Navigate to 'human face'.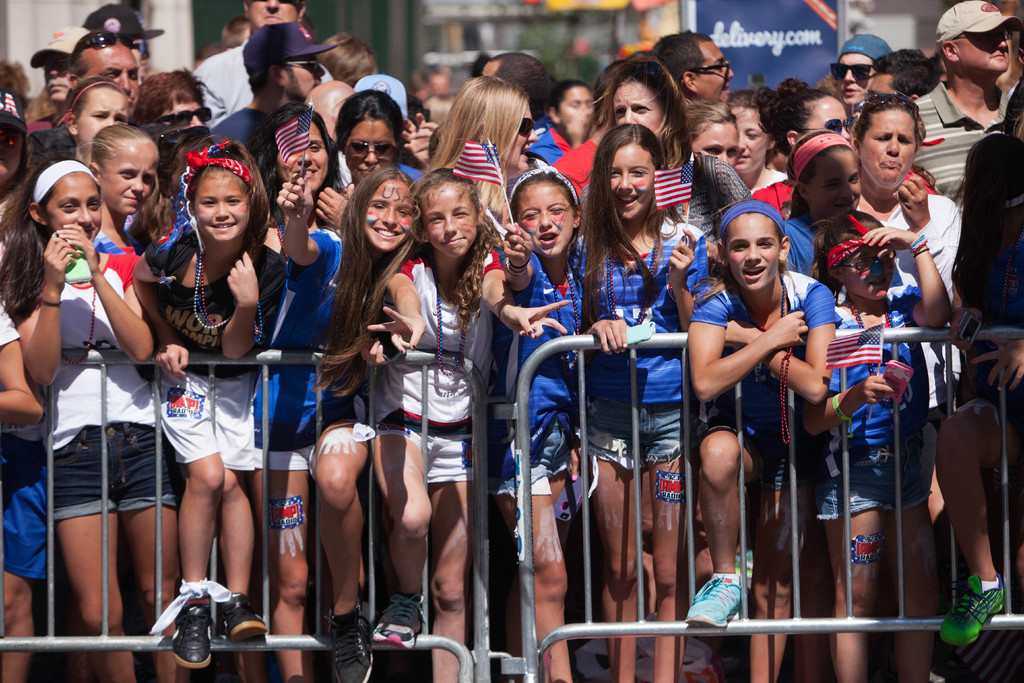
Navigation target: 724:108:764:168.
